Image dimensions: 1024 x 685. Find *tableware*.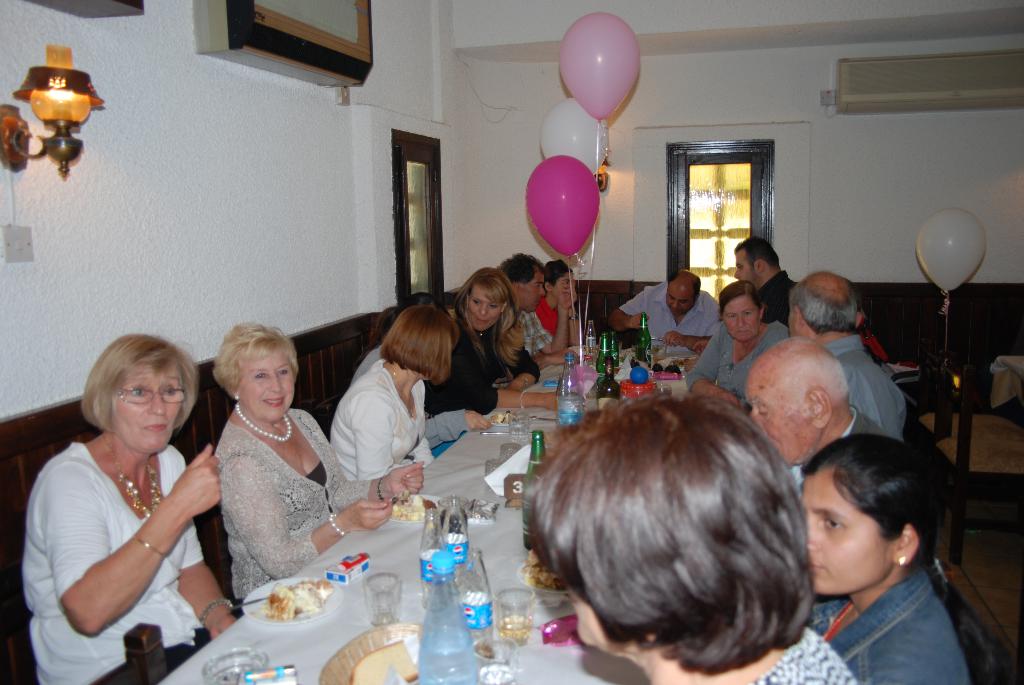
[475,631,521,684].
